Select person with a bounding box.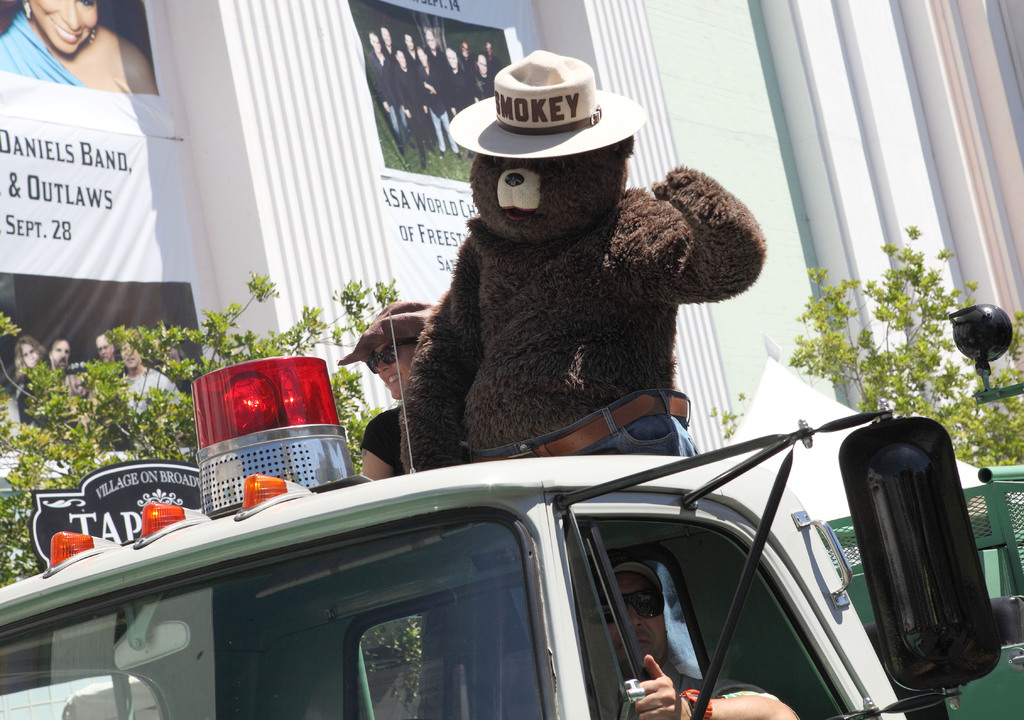
region(494, 549, 799, 719).
